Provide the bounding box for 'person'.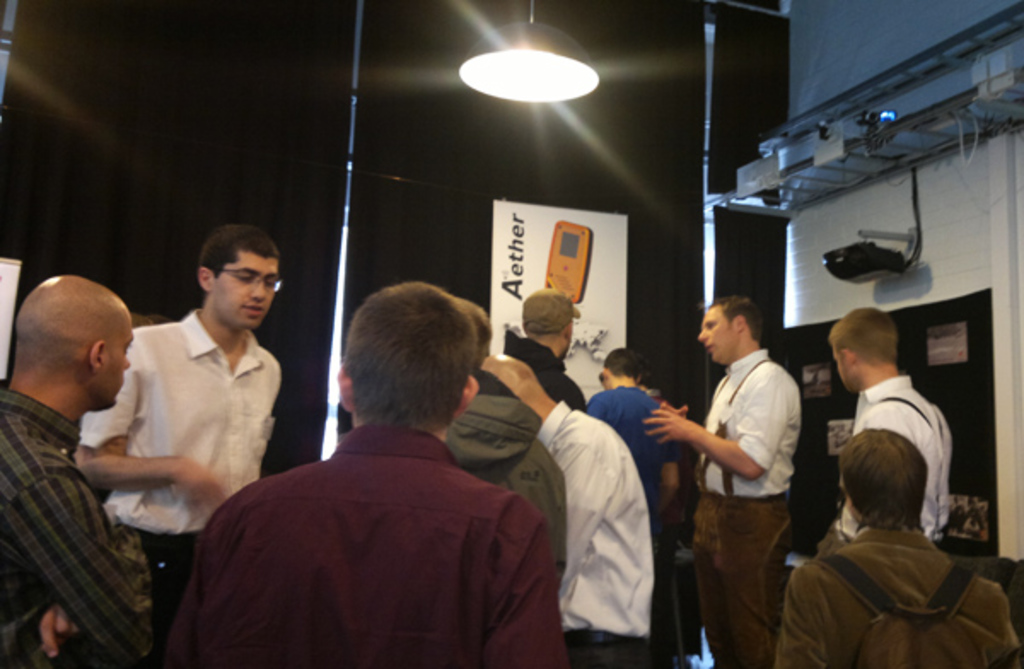
[814,309,954,556].
